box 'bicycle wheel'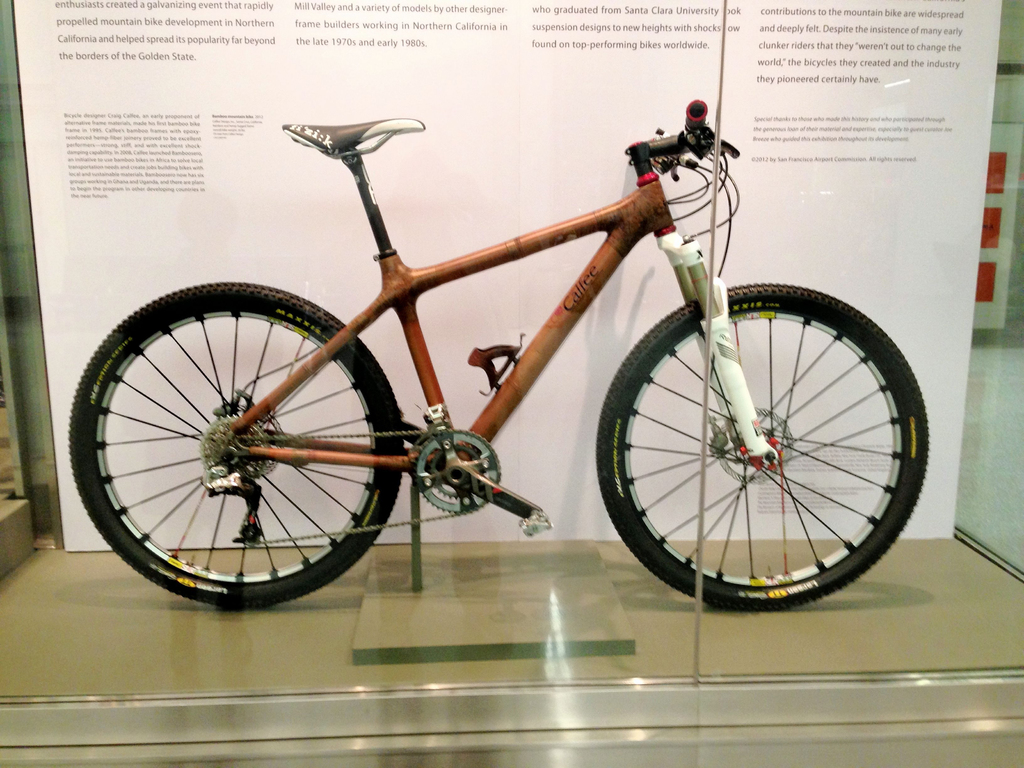
<bbox>598, 281, 932, 611</bbox>
